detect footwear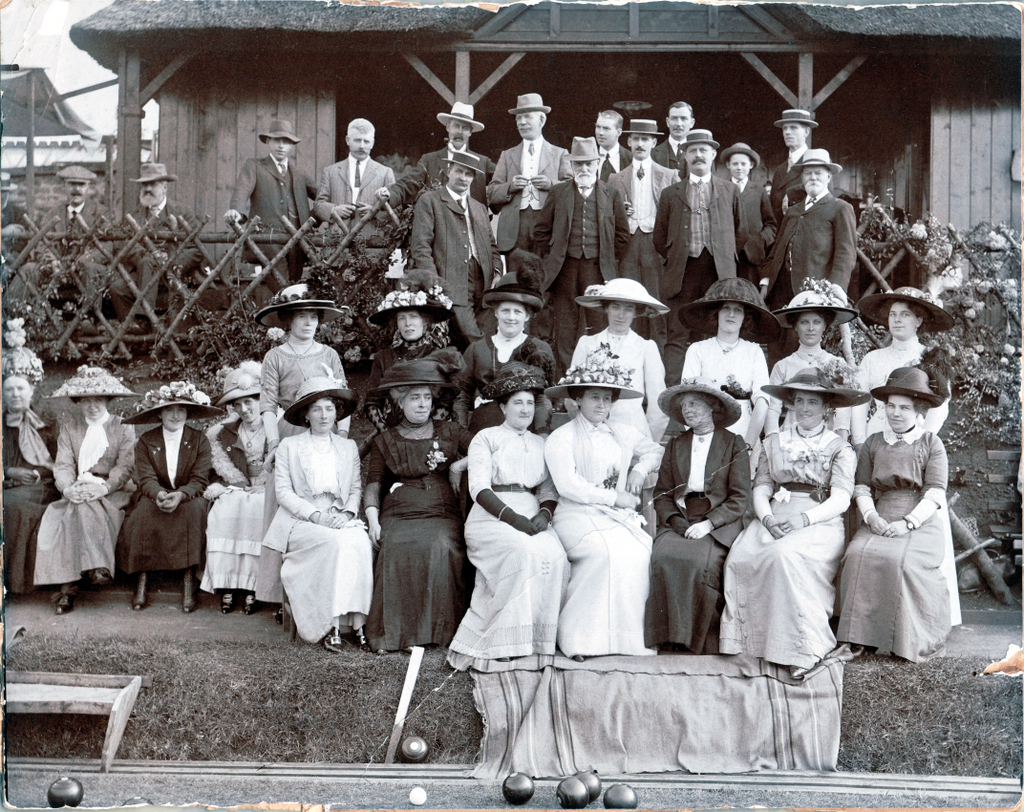
pyautogui.locateOnScreen(220, 598, 233, 612)
